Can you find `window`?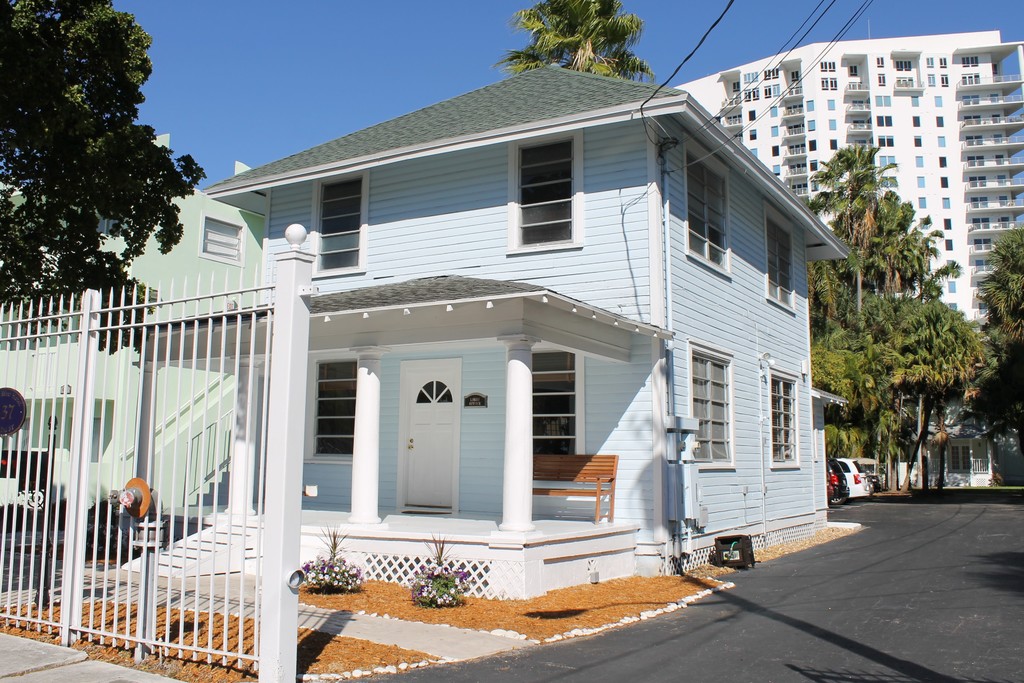
Yes, bounding box: [909,95,918,106].
